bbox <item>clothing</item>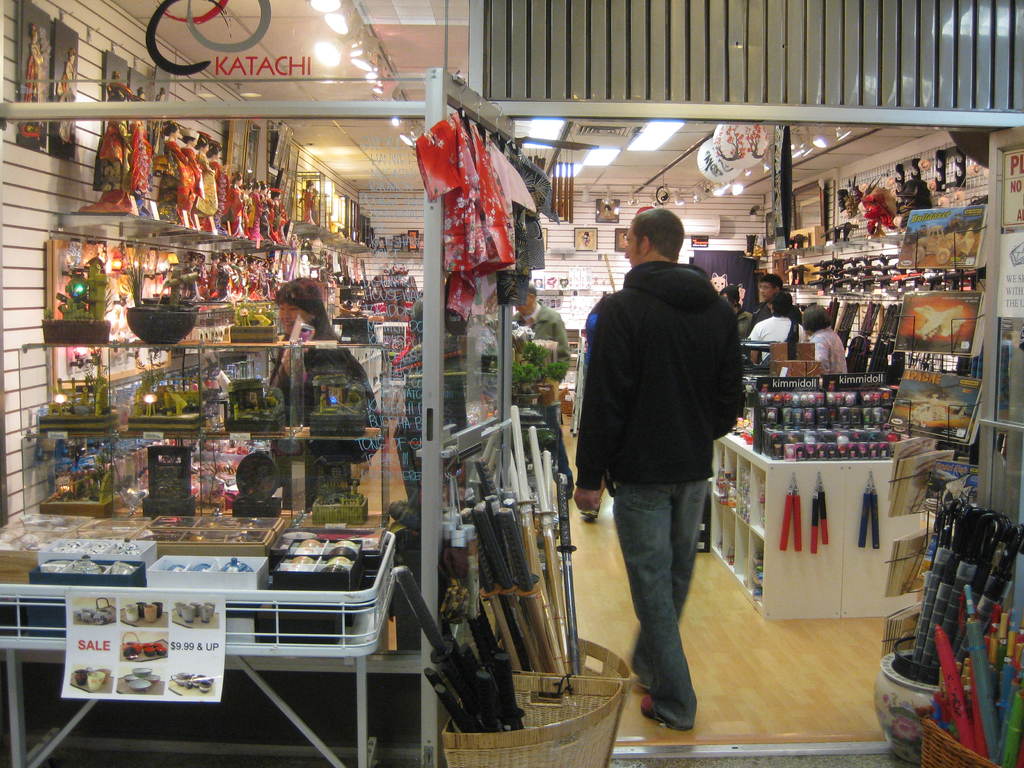
bbox=[264, 310, 381, 498]
